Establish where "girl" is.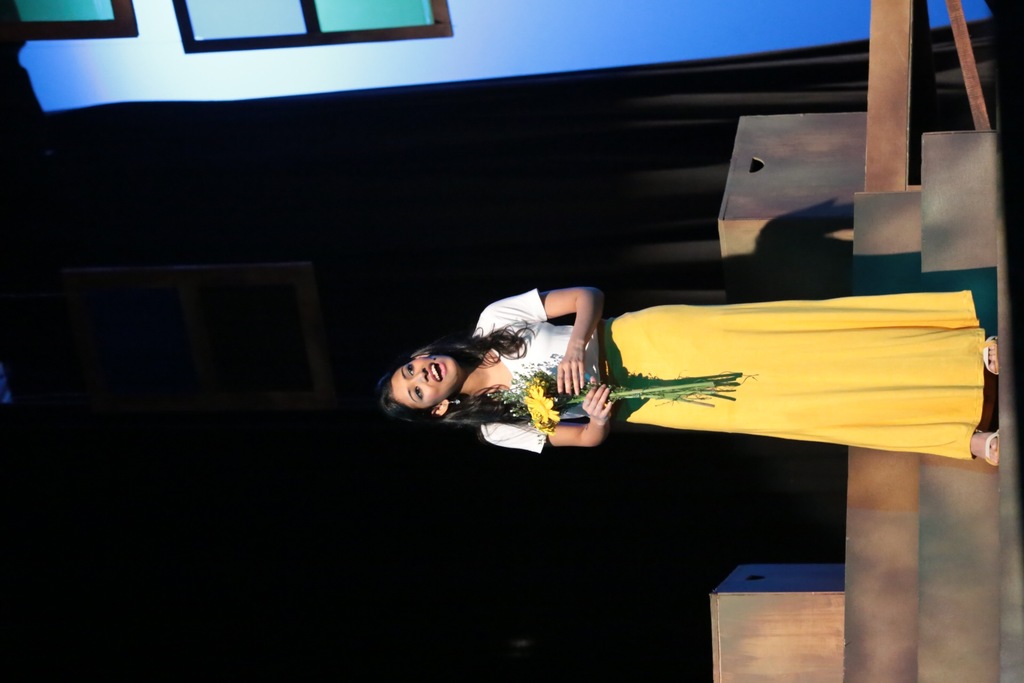
Established at (374, 285, 998, 470).
